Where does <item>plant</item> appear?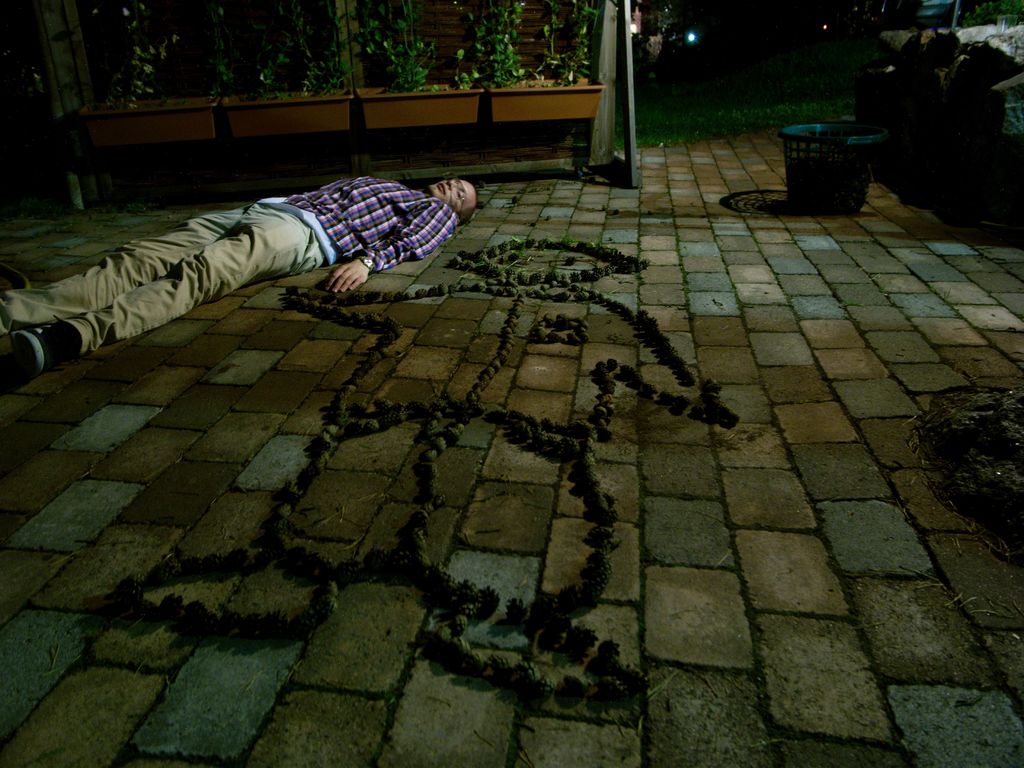
Appears at crop(459, 0, 529, 93).
